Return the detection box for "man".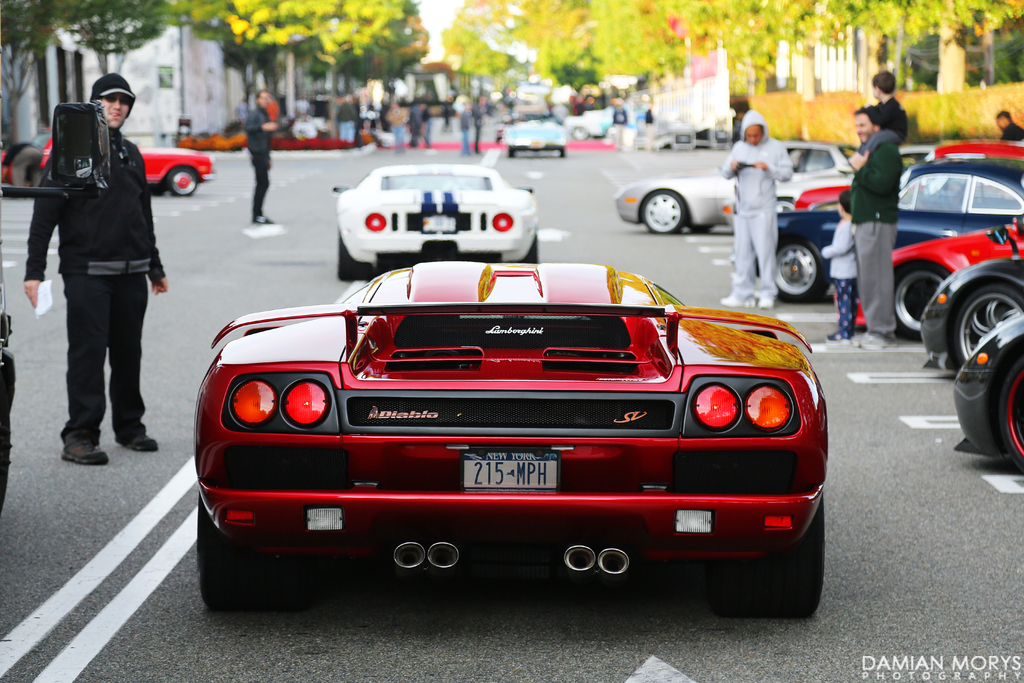
box=[336, 94, 360, 141].
